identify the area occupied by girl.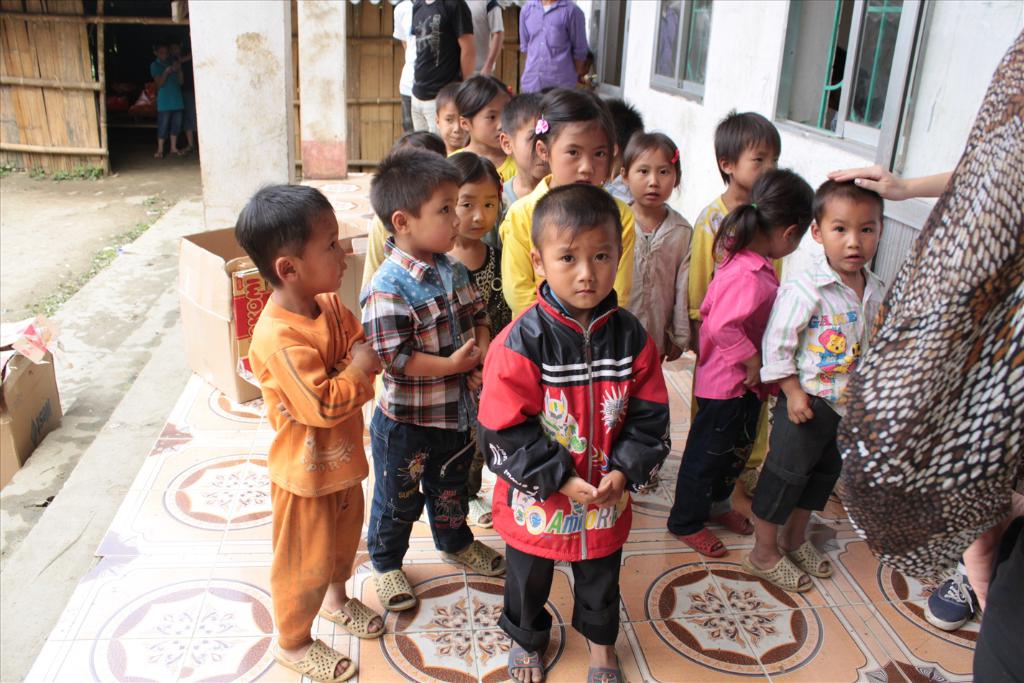
Area: x1=497 y1=82 x2=636 y2=322.
